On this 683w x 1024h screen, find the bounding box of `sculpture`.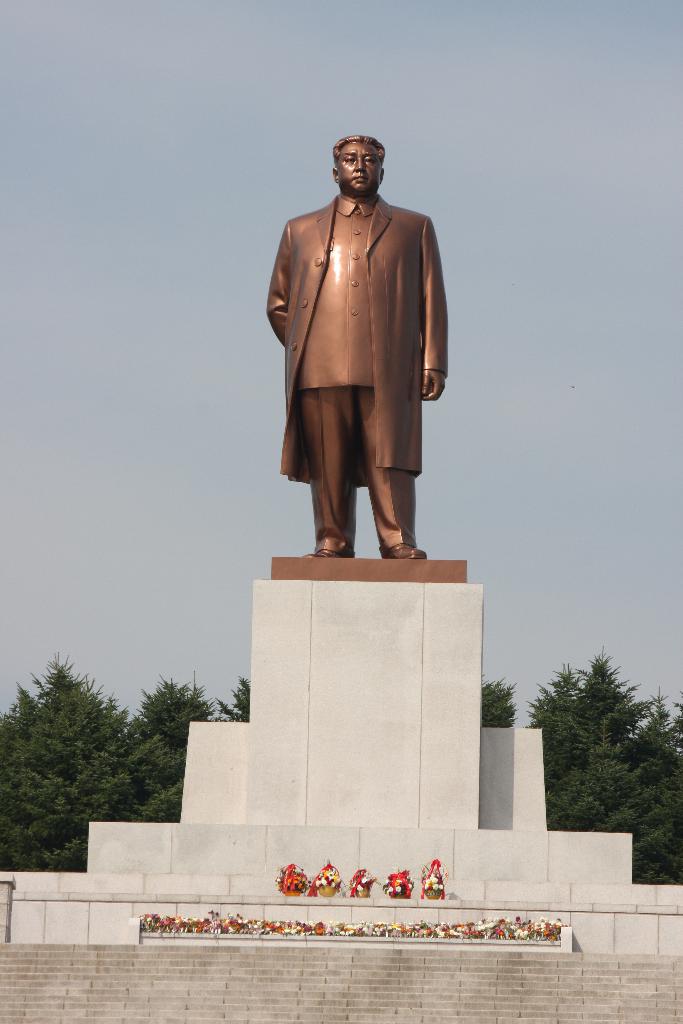
Bounding box: left=259, top=138, right=449, bottom=558.
